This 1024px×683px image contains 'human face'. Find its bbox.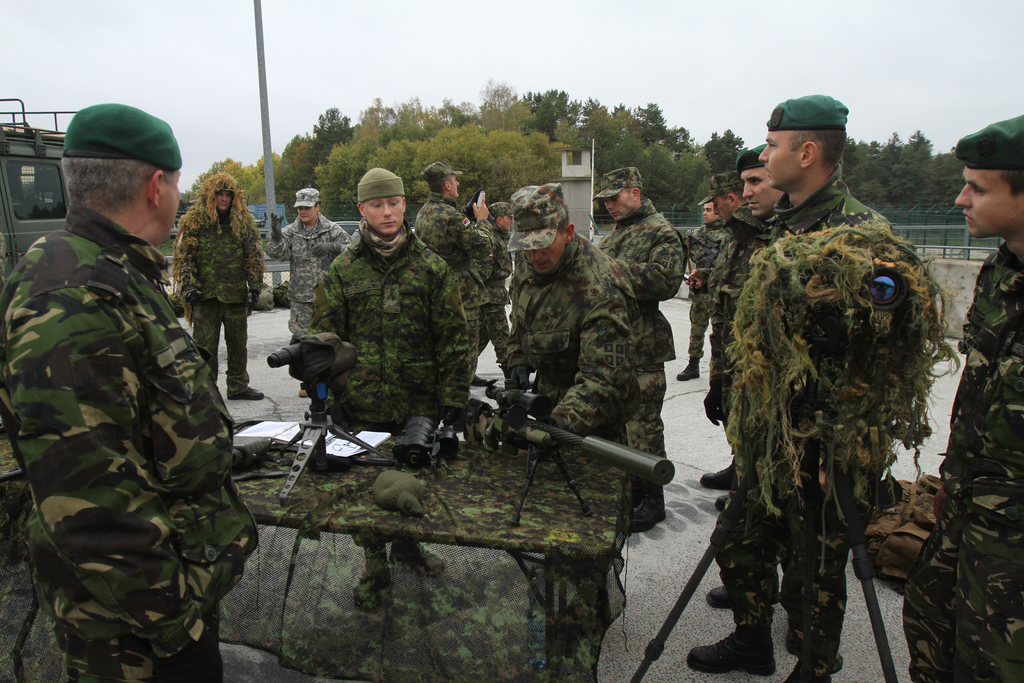
748/165/781/218.
